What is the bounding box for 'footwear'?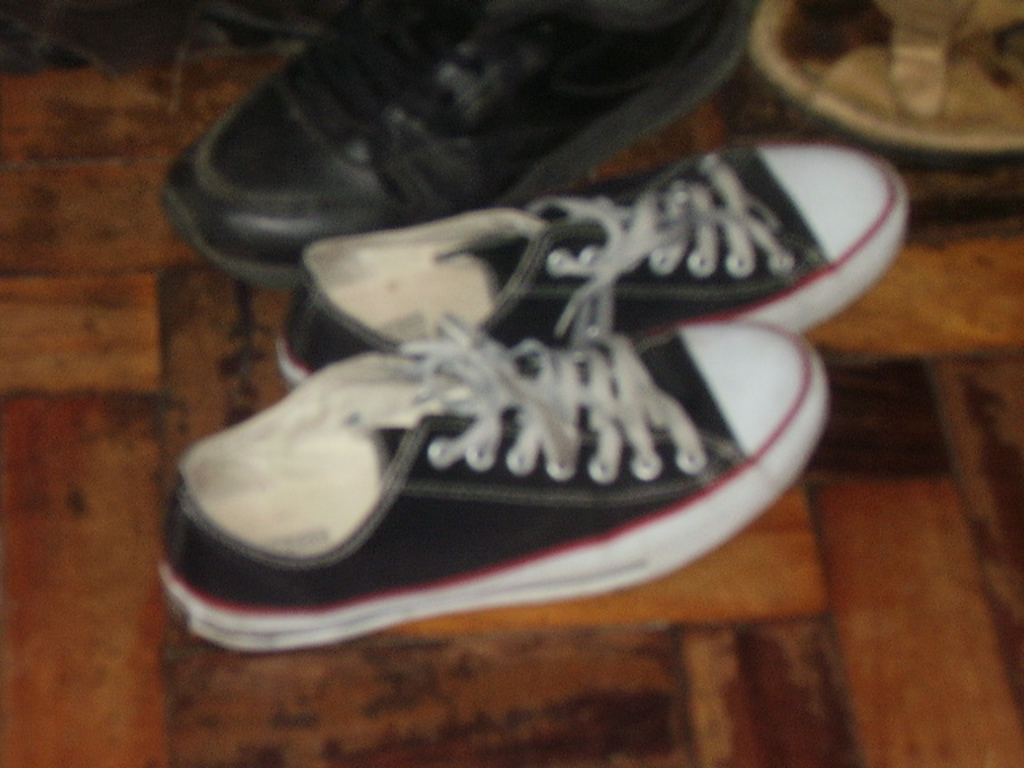
Rect(277, 139, 910, 392).
